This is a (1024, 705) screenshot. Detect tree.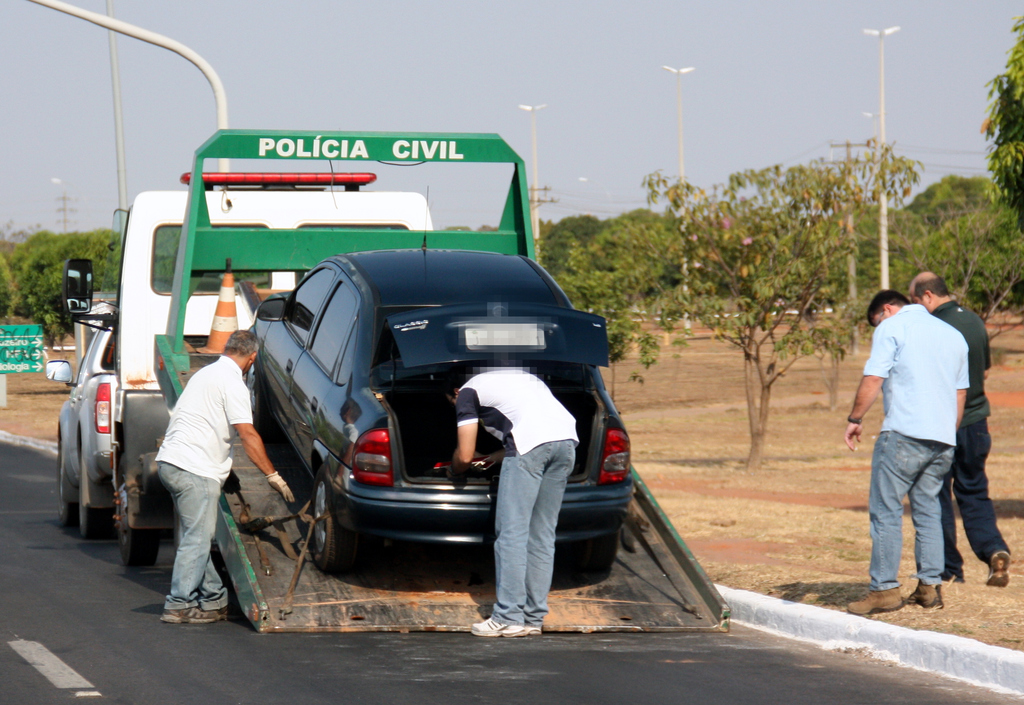
left=638, top=127, right=896, bottom=430.
